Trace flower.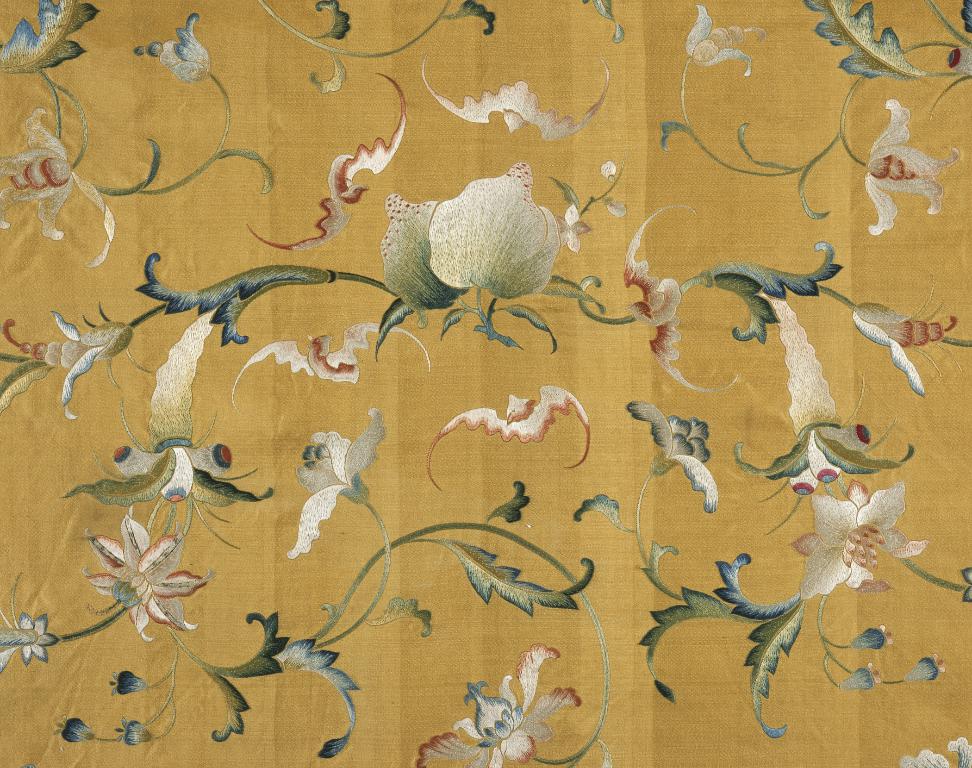
Traced to pyautogui.locateOnScreen(1, 309, 152, 410).
